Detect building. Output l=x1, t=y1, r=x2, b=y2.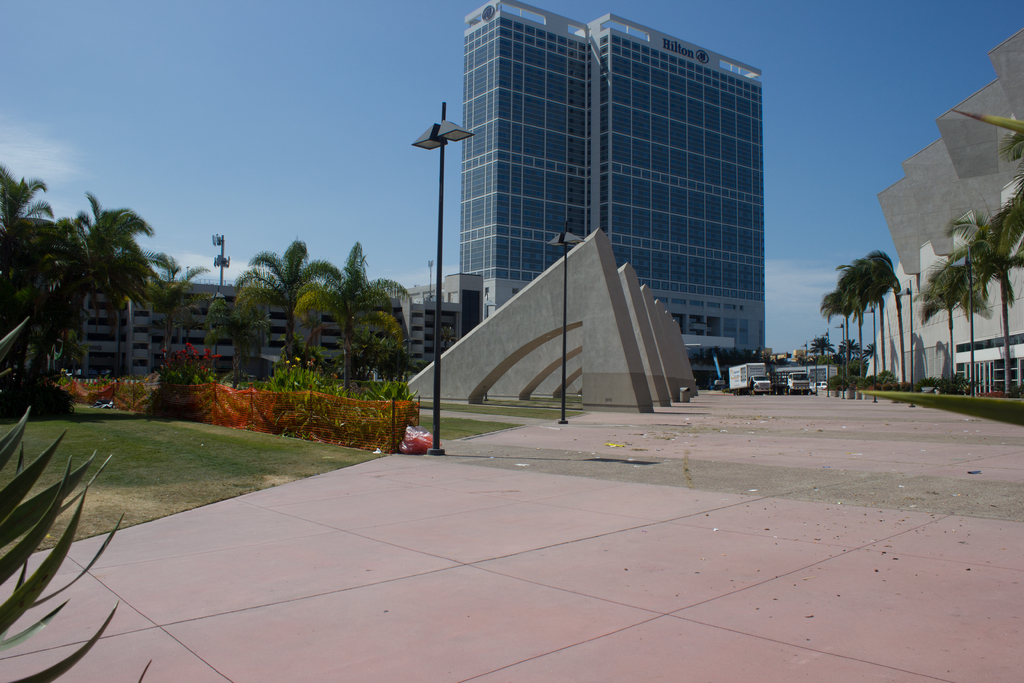
l=74, t=272, r=481, b=379.
